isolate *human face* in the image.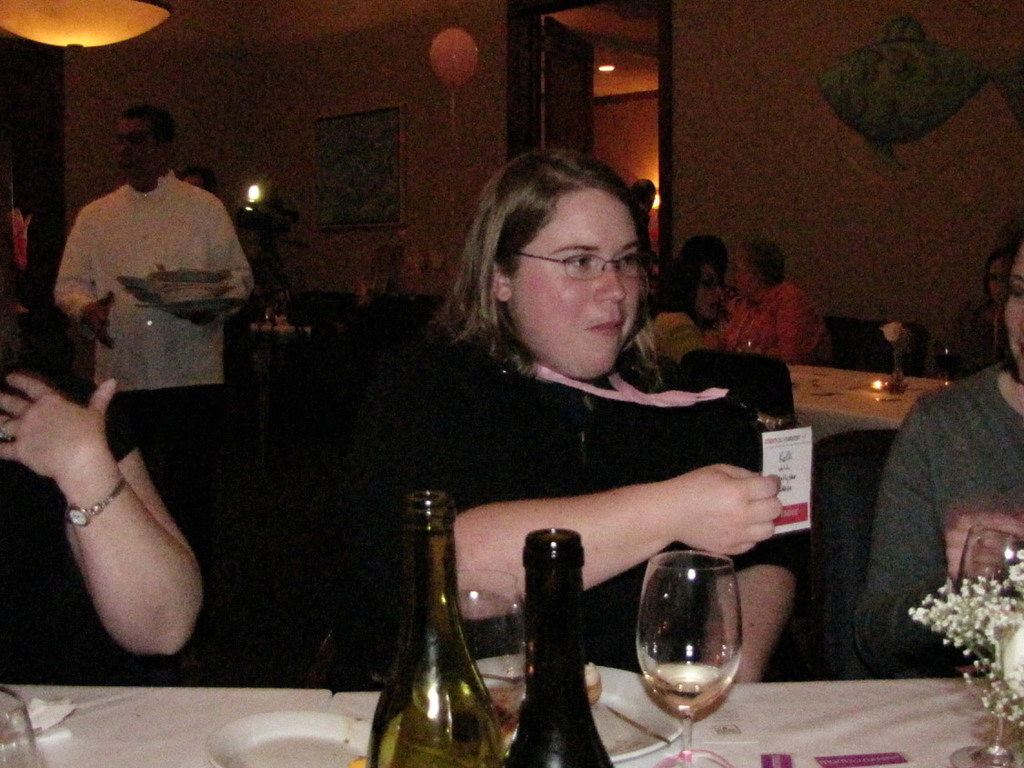
Isolated region: pyautogui.locateOnScreen(698, 264, 726, 321).
